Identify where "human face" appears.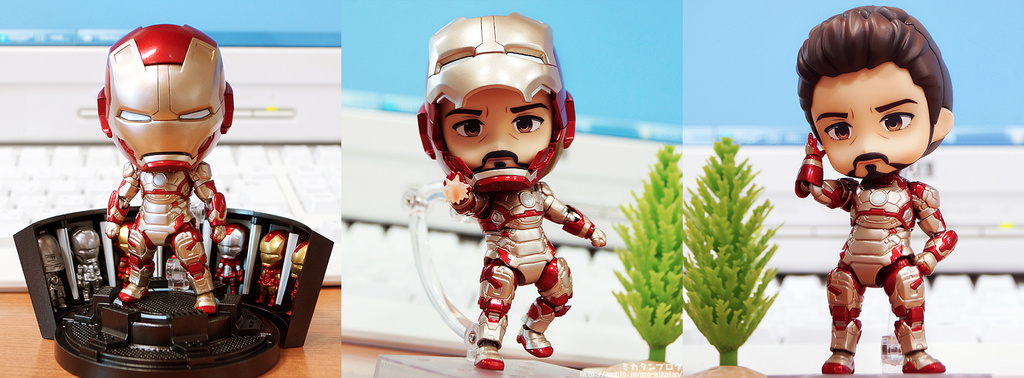
Appears at bbox=[439, 88, 559, 174].
